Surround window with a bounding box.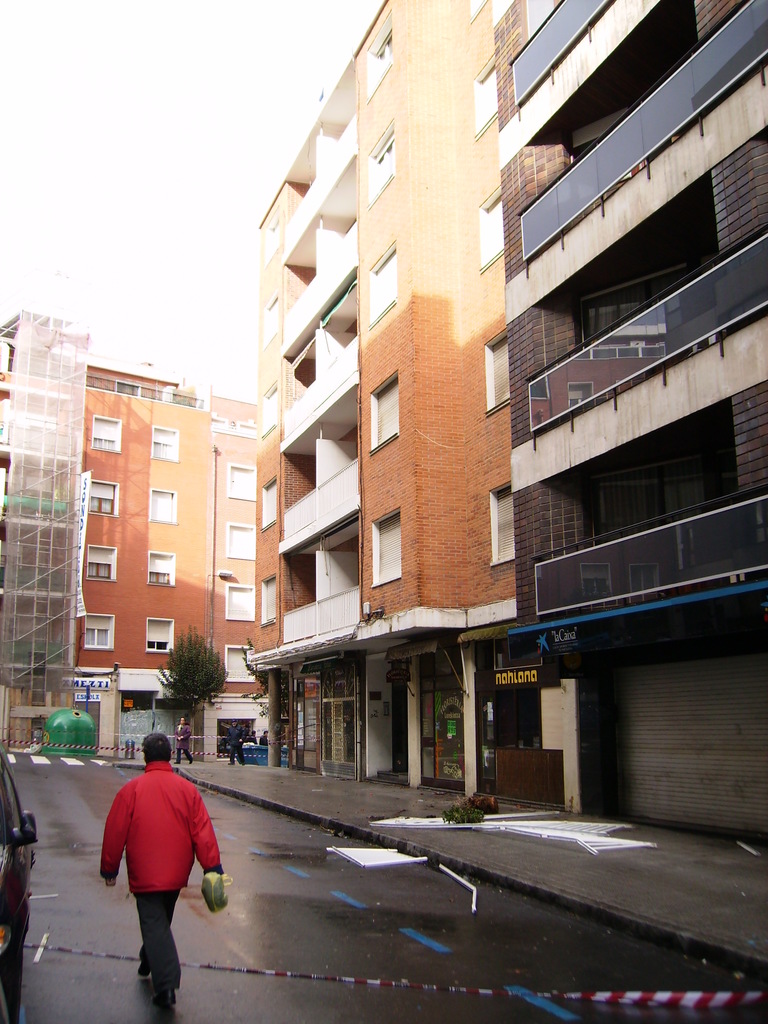
218:582:255:624.
